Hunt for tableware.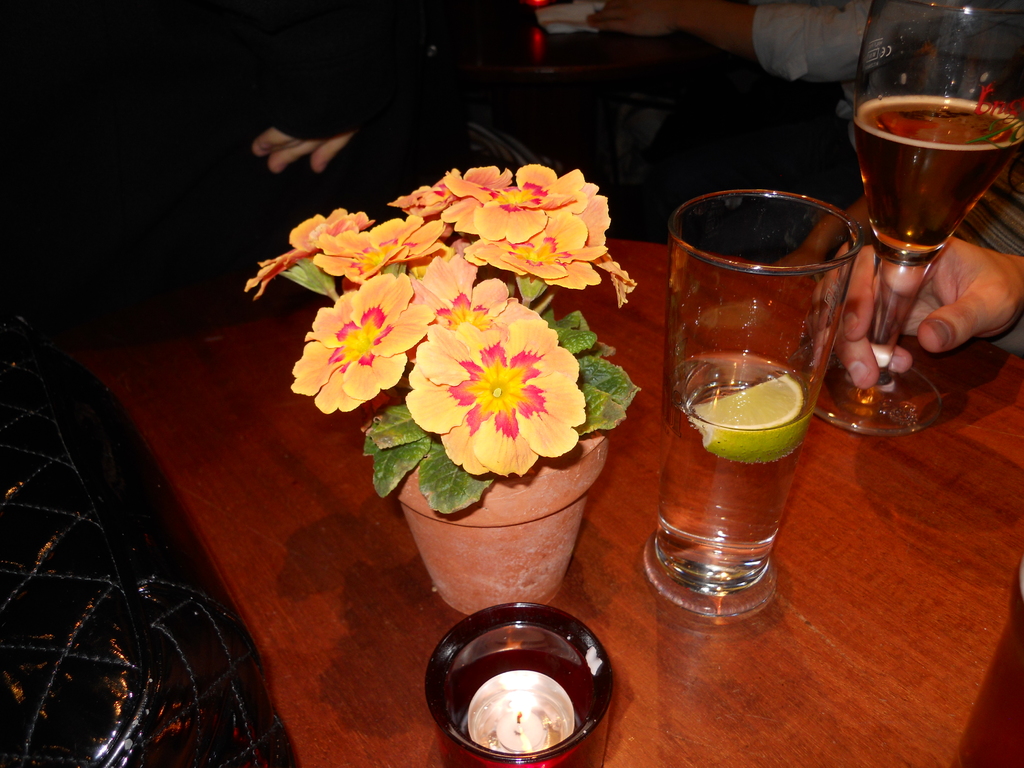
Hunted down at [left=803, top=0, right=1023, bottom=433].
